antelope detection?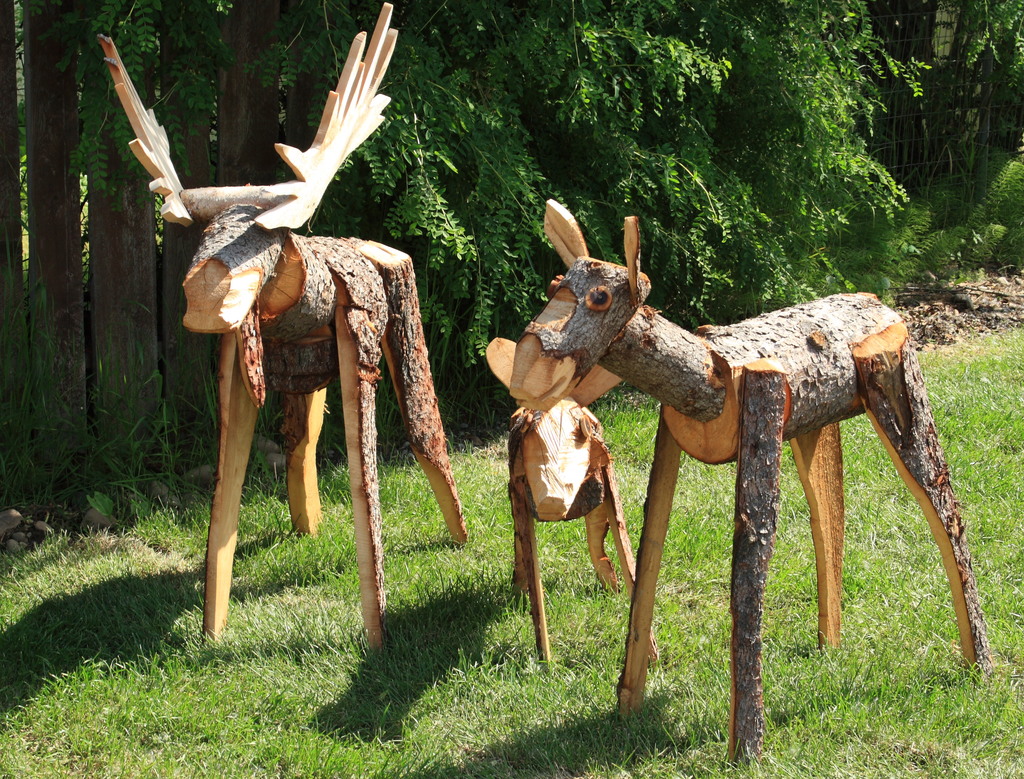
[x1=508, y1=190, x2=1002, y2=771]
